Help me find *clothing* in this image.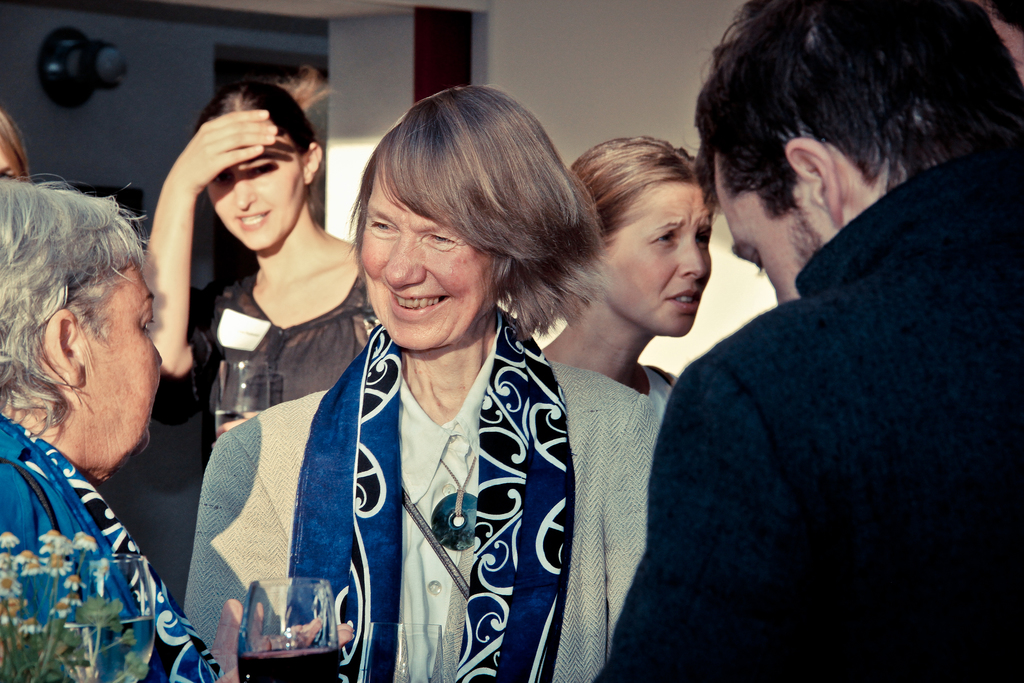
Found it: left=641, top=362, right=669, bottom=412.
